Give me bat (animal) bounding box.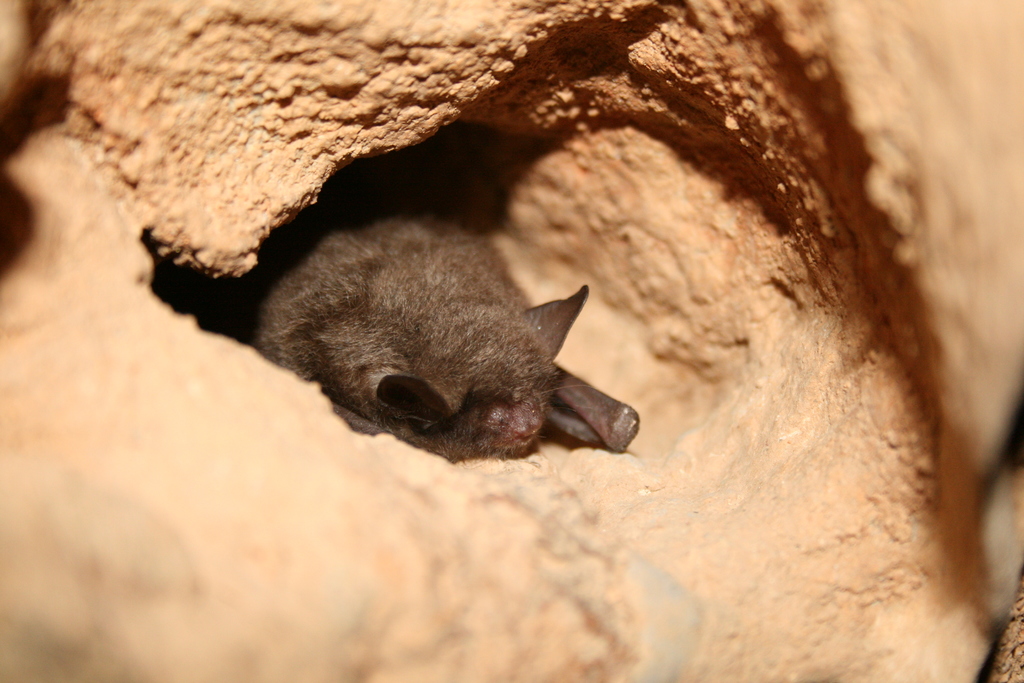
[252, 171, 642, 490].
